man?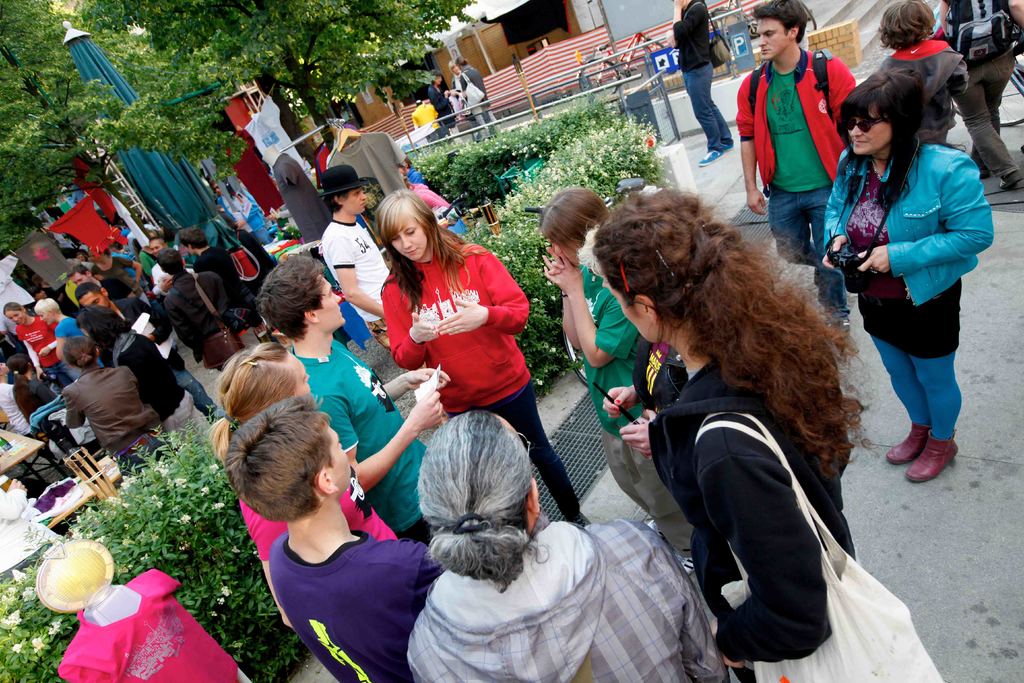
l=666, t=0, r=732, b=168
